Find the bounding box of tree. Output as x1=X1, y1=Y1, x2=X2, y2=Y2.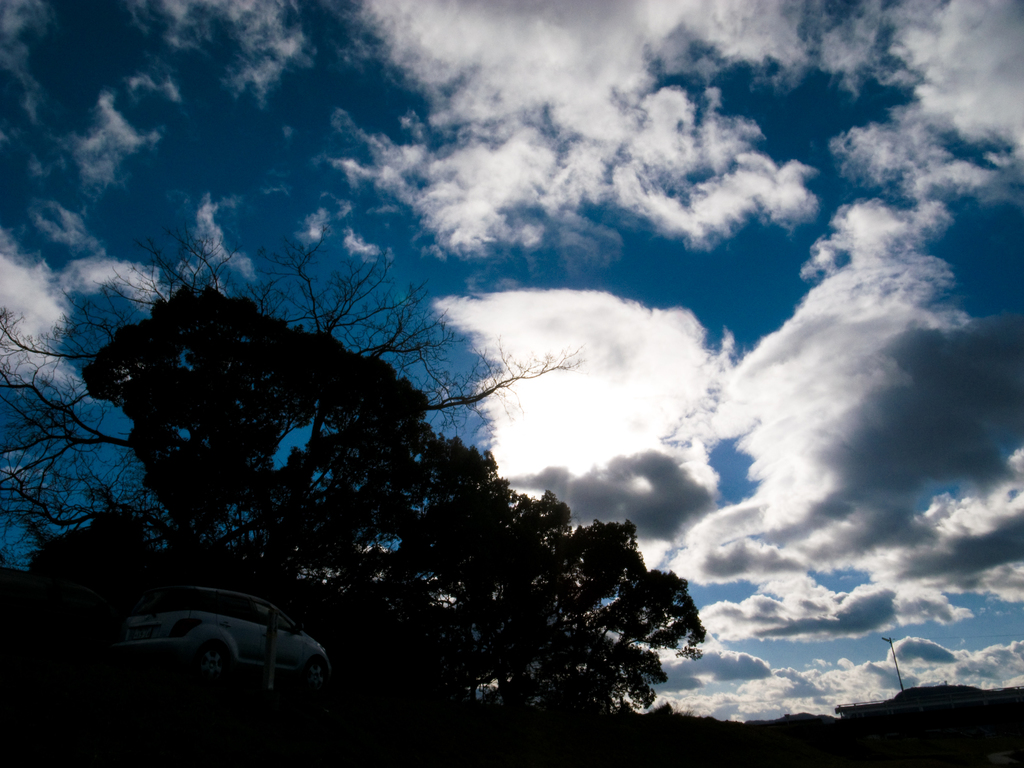
x1=60, y1=246, x2=635, y2=688.
